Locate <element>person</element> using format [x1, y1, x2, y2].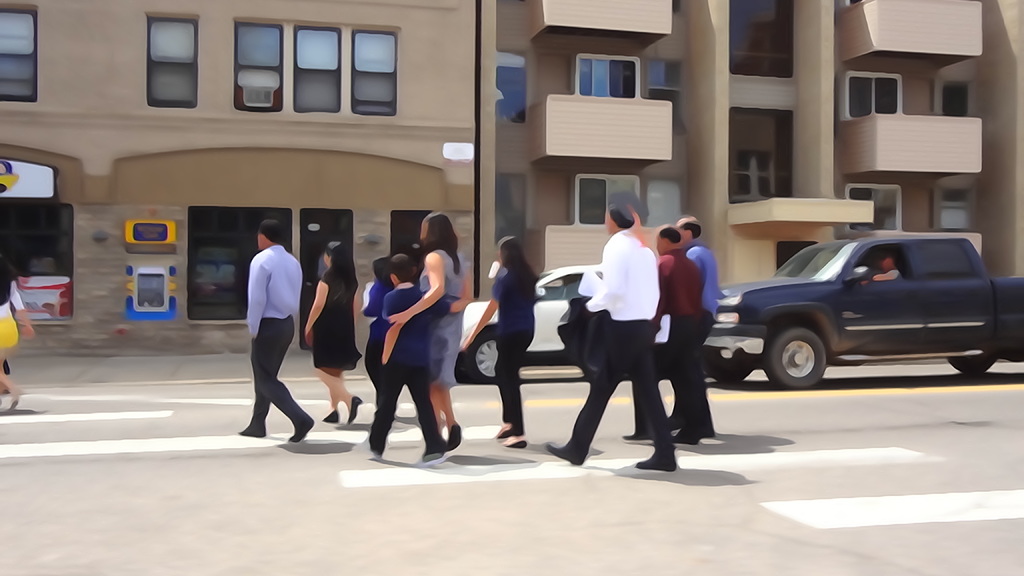
[547, 195, 686, 476].
